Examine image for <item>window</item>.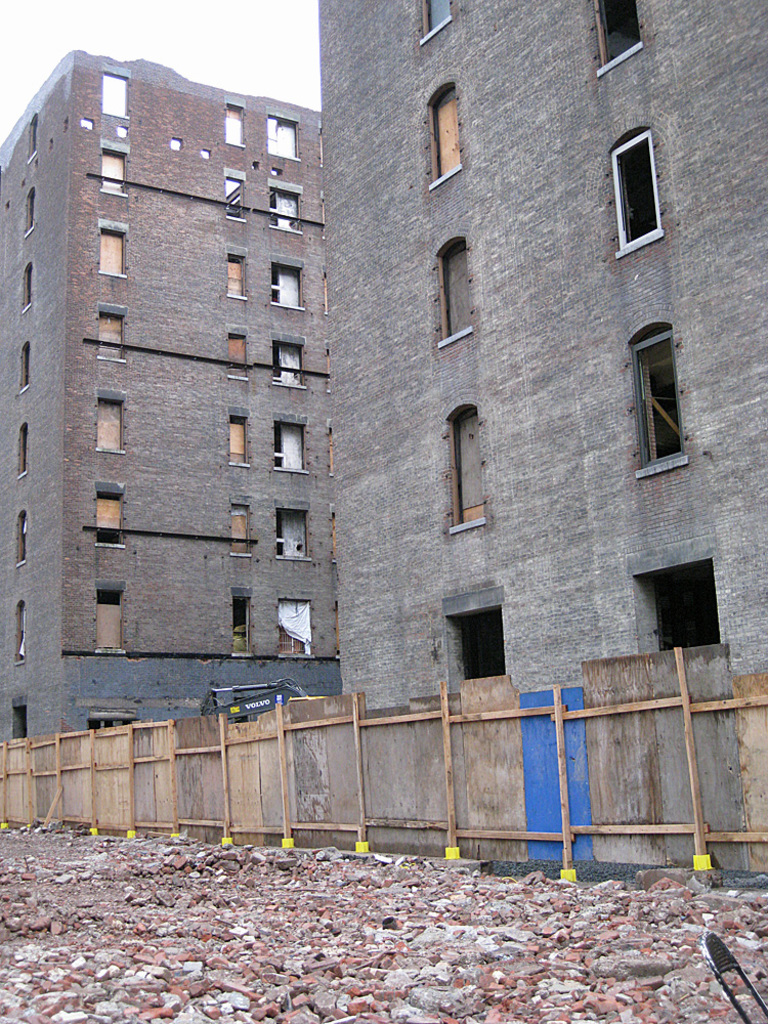
Examination result: 94,303,127,362.
